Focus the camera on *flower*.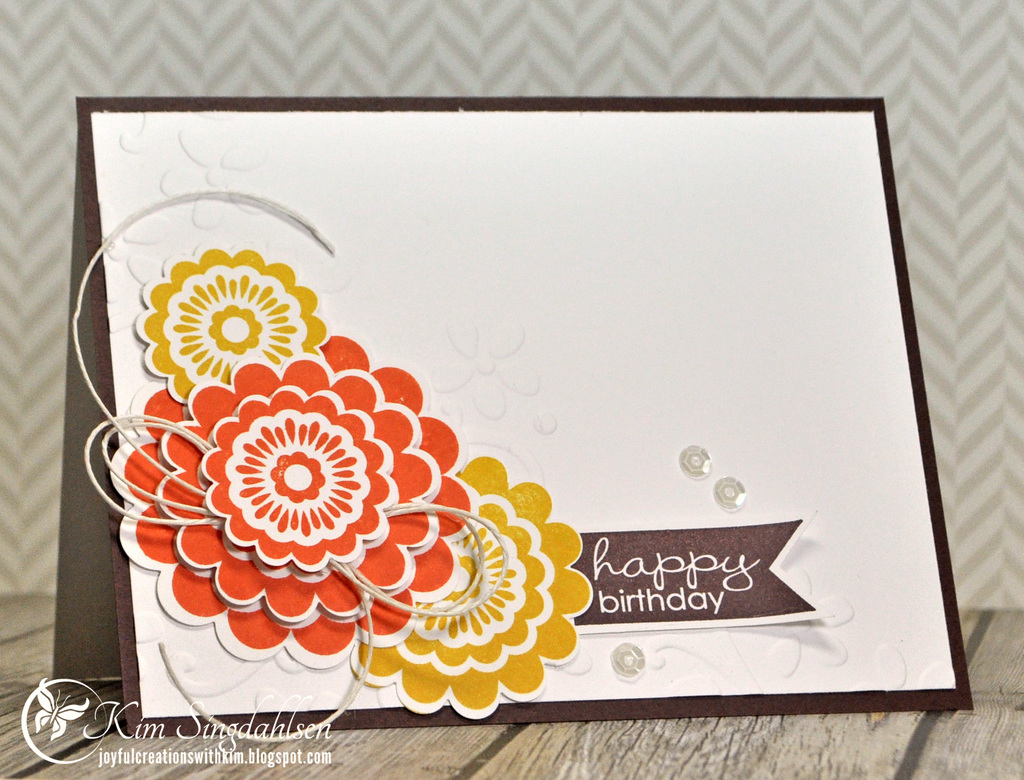
Focus region: {"left": 110, "top": 336, "right": 471, "bottom": 665}.
